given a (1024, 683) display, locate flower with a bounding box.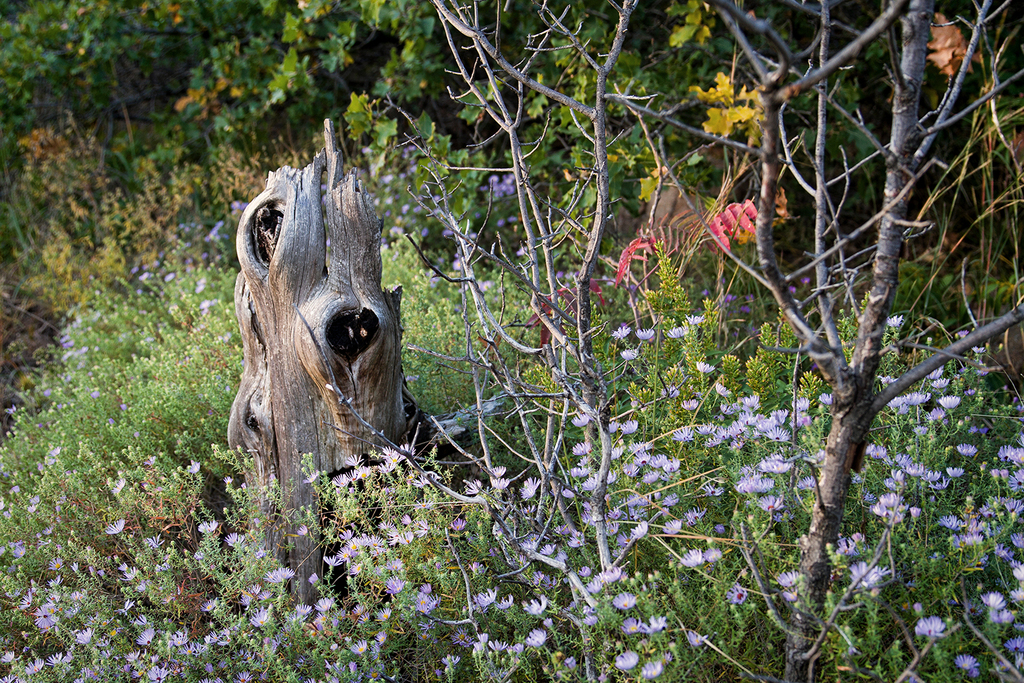
Located: BBox(160, 271, 177, 288).
